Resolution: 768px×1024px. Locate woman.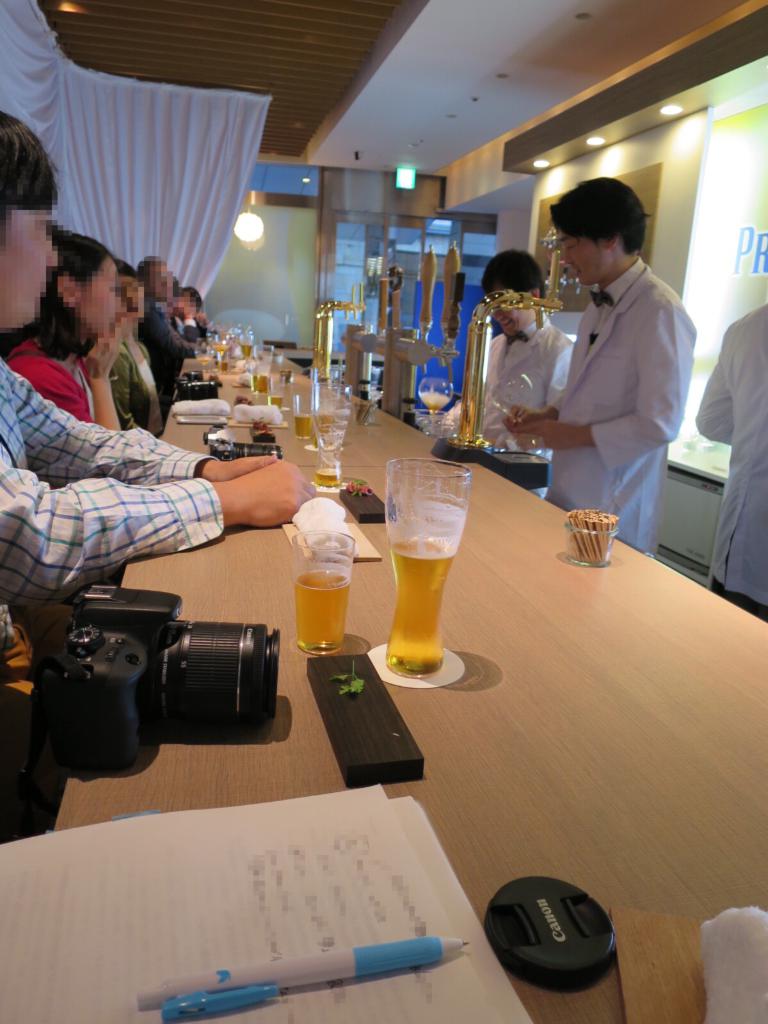
(10, 231, 141, 432).
